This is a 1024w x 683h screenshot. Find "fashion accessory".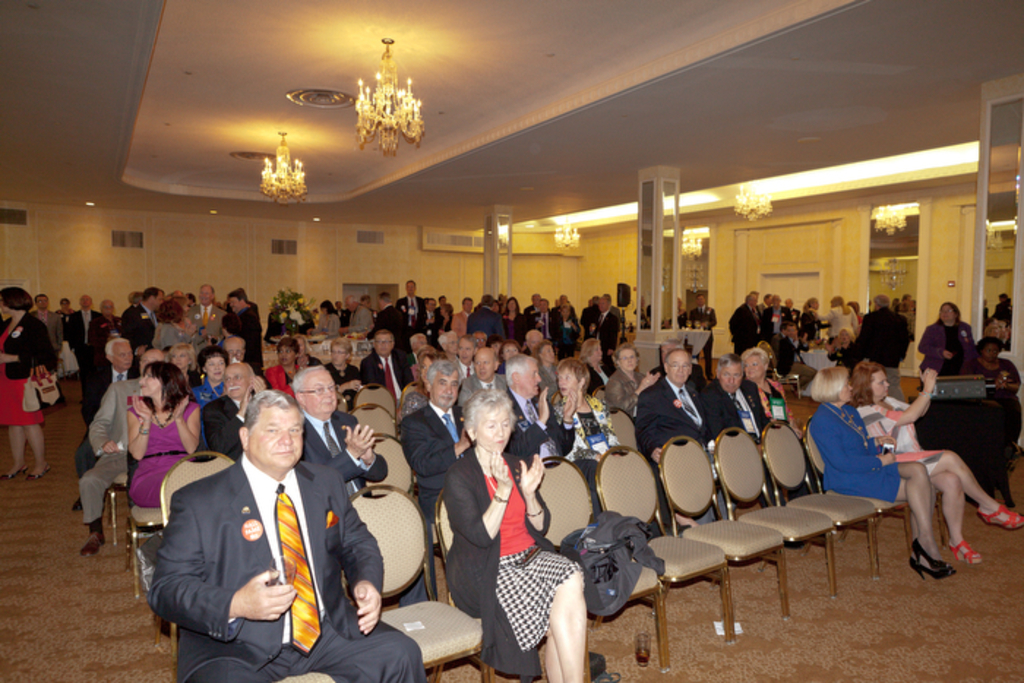
Bounding box: 565,418,575,427.
